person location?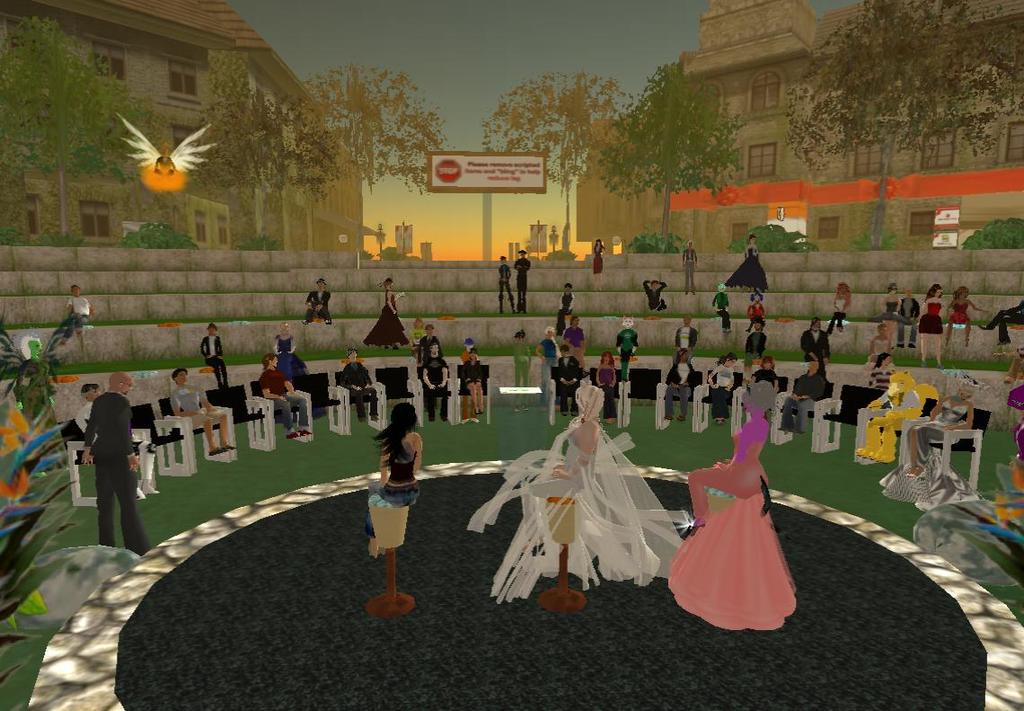
box(273, 330, 344, 405)
